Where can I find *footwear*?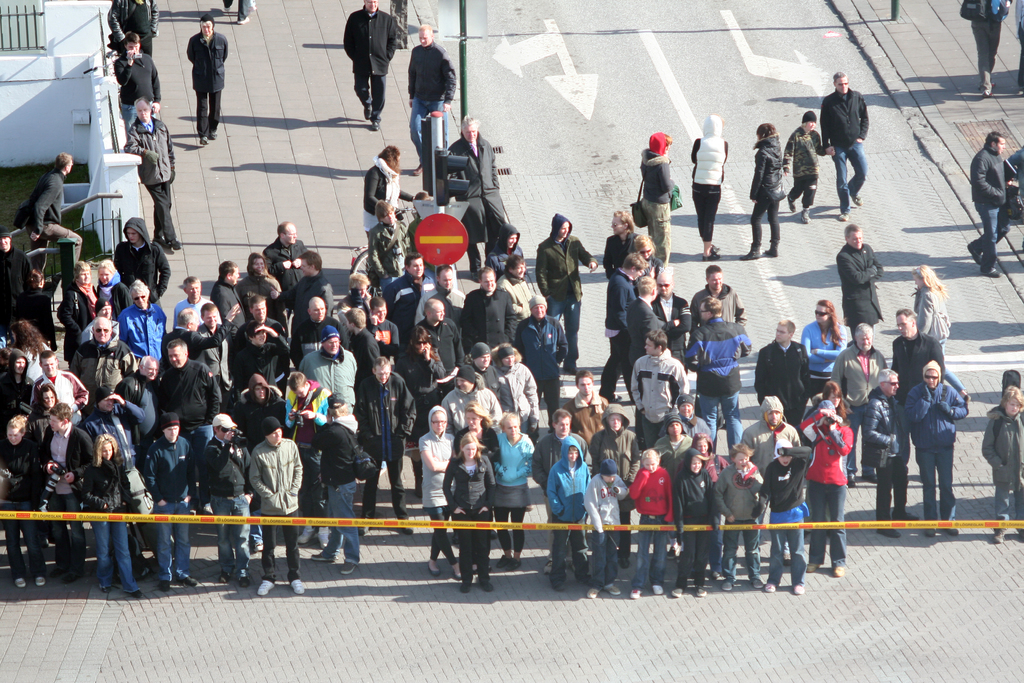
You can find it at [x1=450, y1=532, x2=458, y2=544].
